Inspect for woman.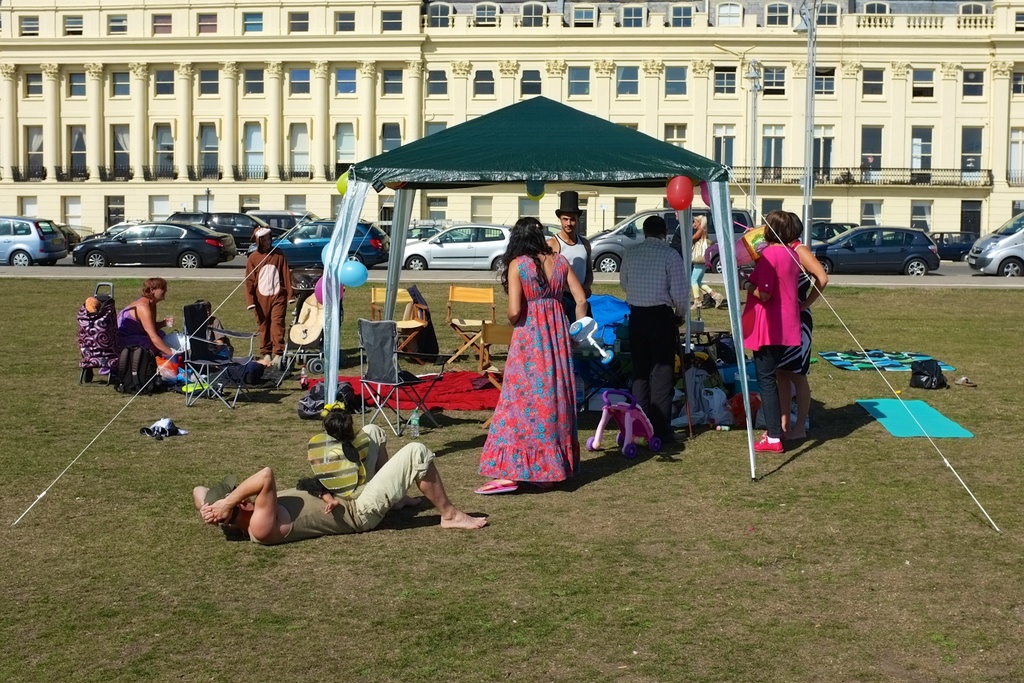
Inspection: box(743, 210, 805, 457).
